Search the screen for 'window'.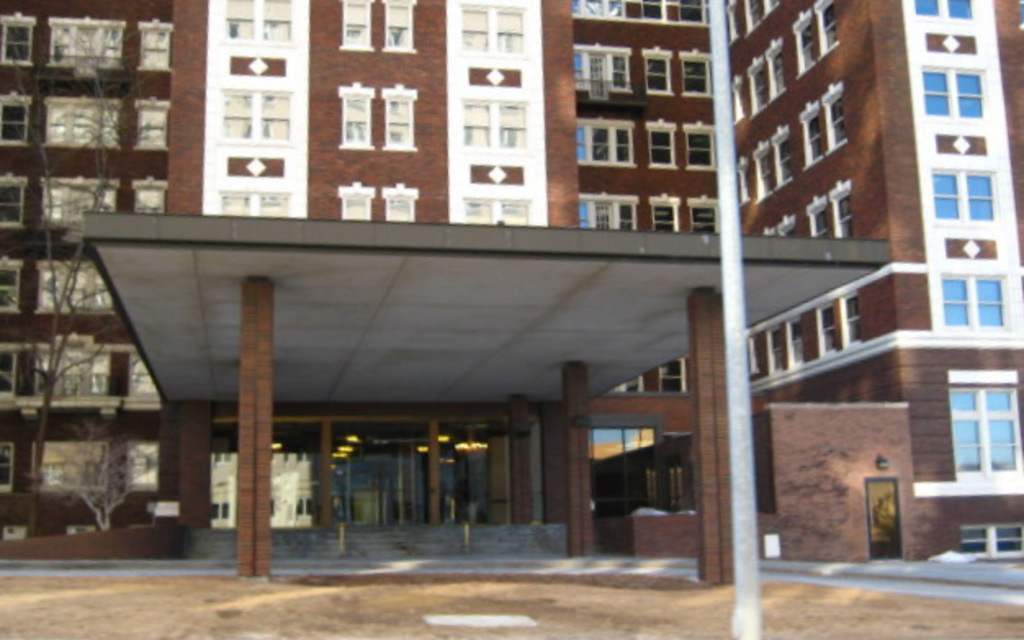
Found at Rect(939, 270, 1013, 324).
